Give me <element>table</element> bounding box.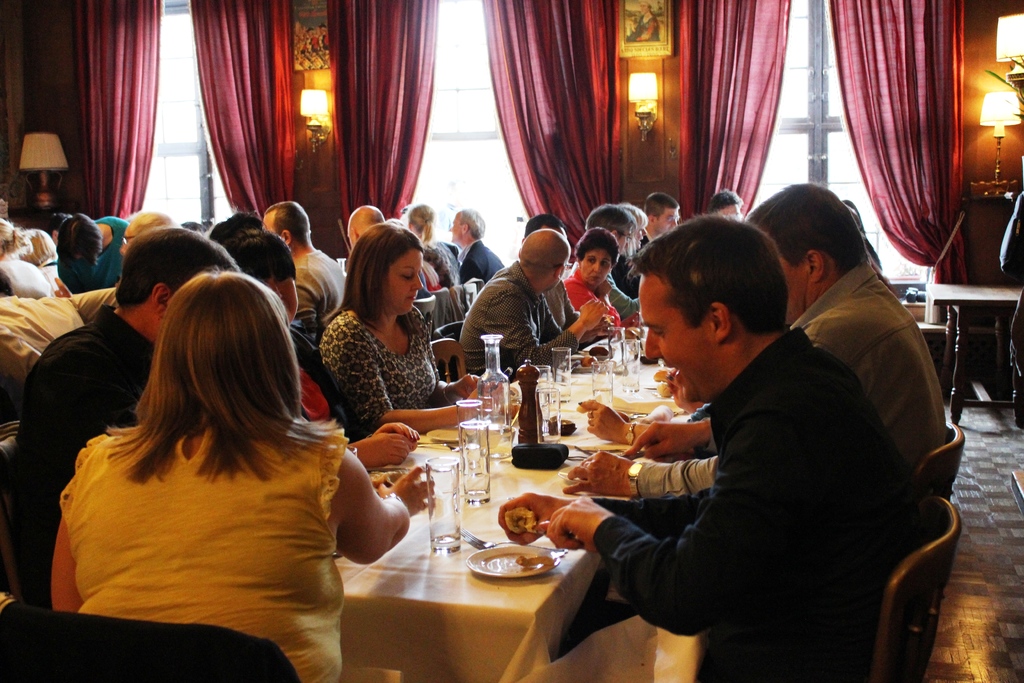
301 377 671 662.
